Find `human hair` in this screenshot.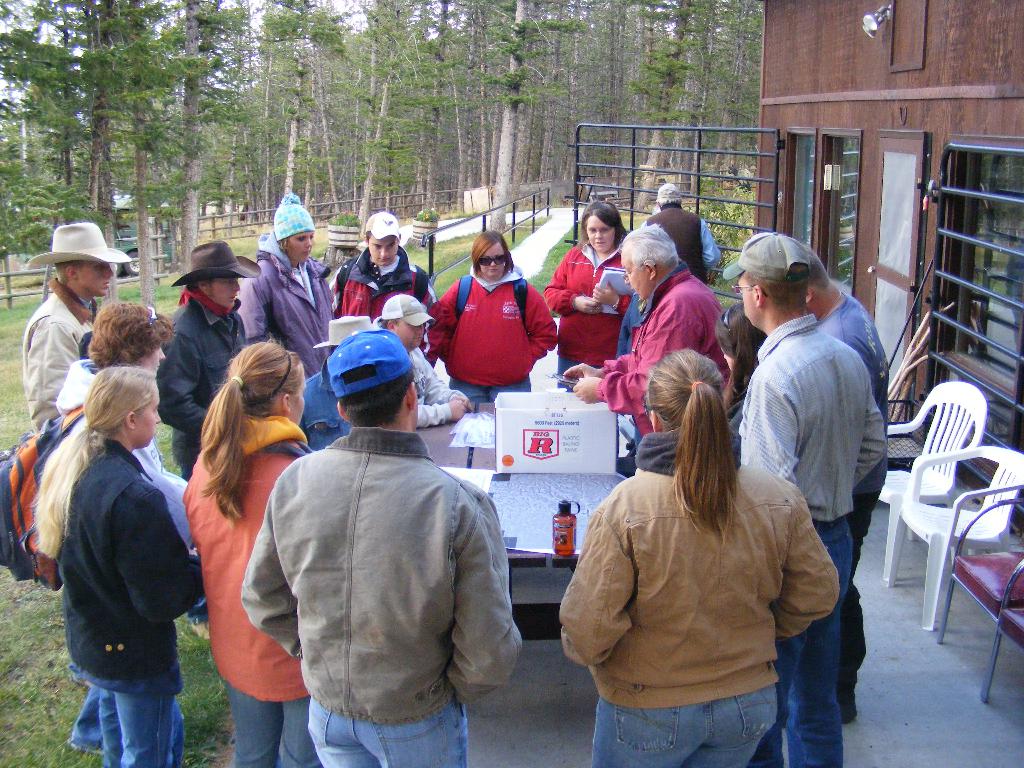
The bounding box for `human hair` is Rect(575, 200, 629, 259).
